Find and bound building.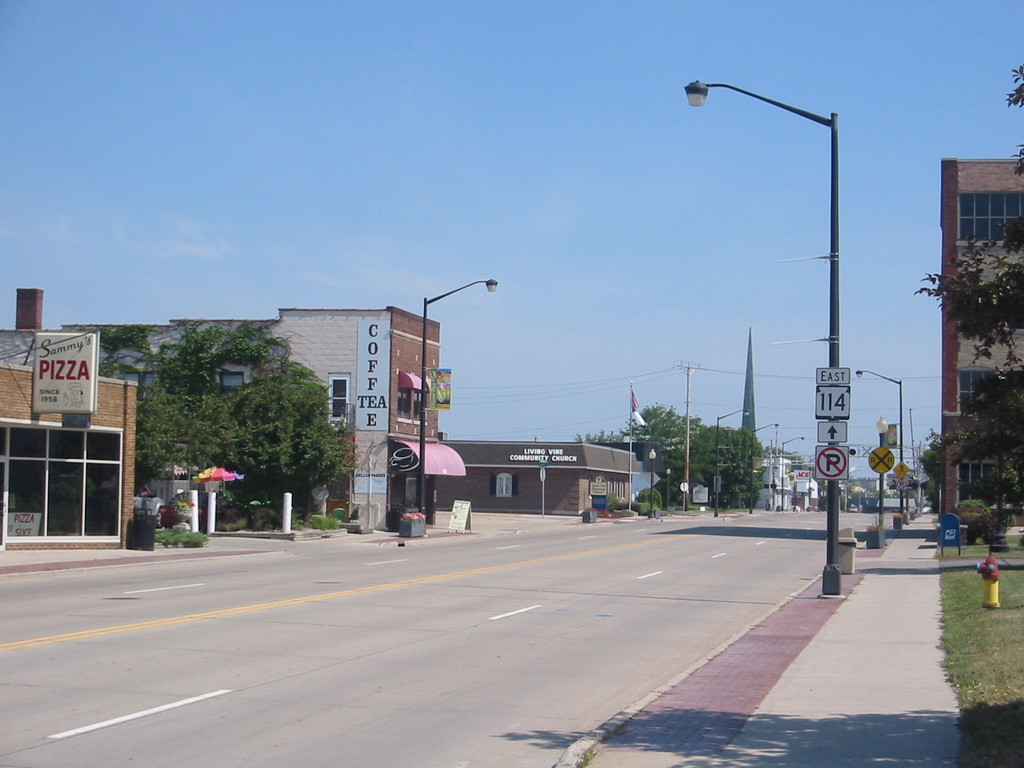
Bound: rect(59, 303, 476, 541).
